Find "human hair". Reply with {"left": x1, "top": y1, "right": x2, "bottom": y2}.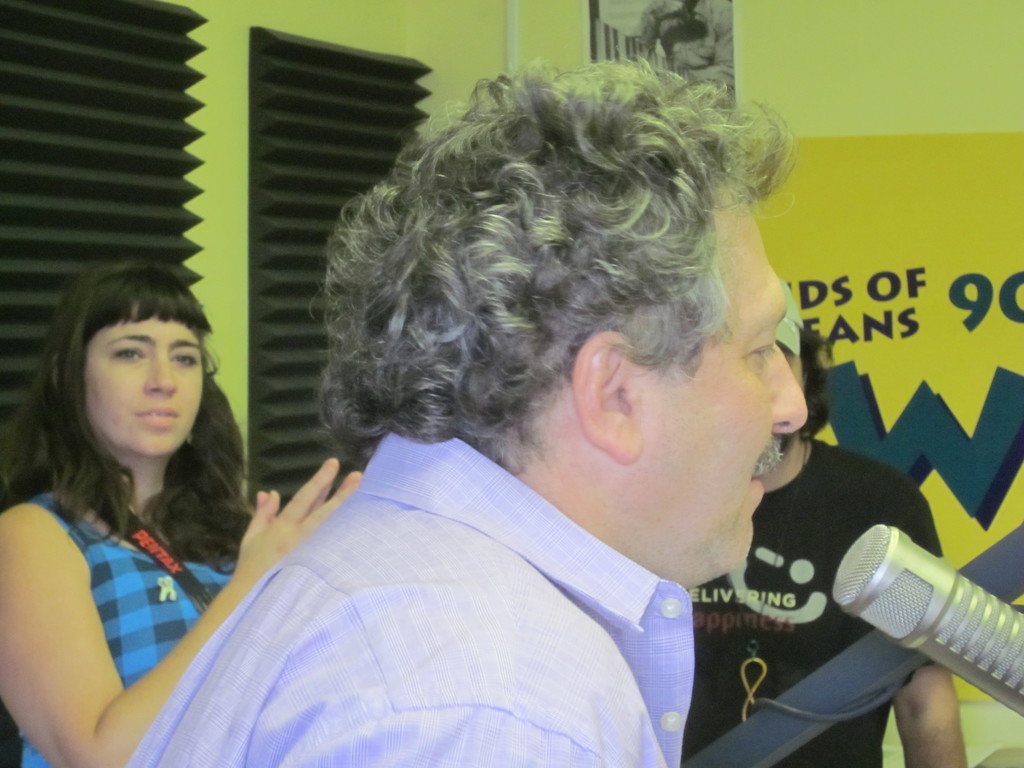
{"left": 783, "top": 320, "right": 830, "bottom": 445}.
